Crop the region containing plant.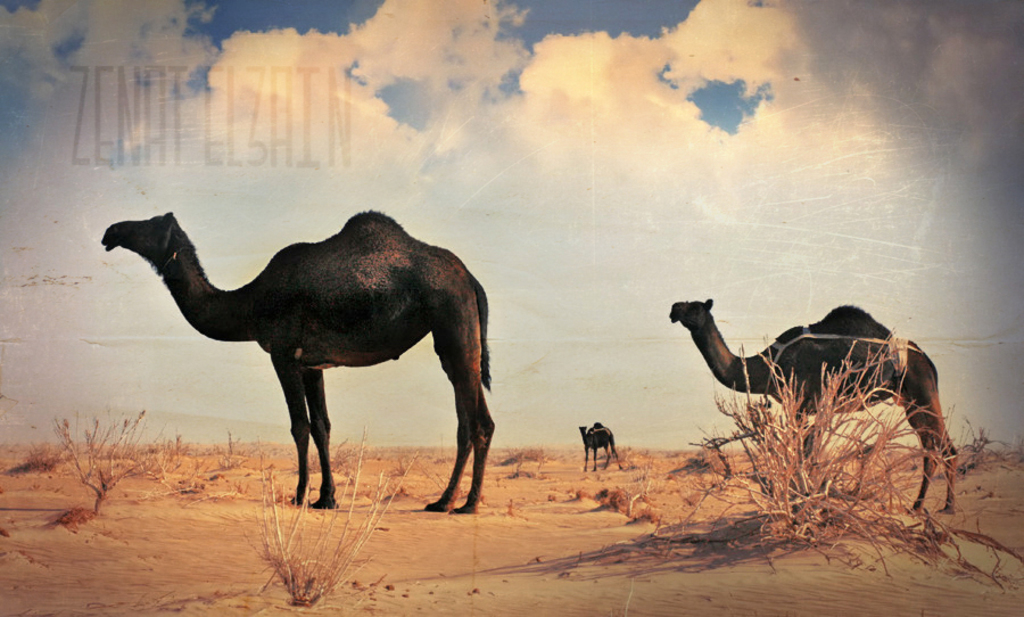
Crop region: locate(39, 401, 173, 534).
